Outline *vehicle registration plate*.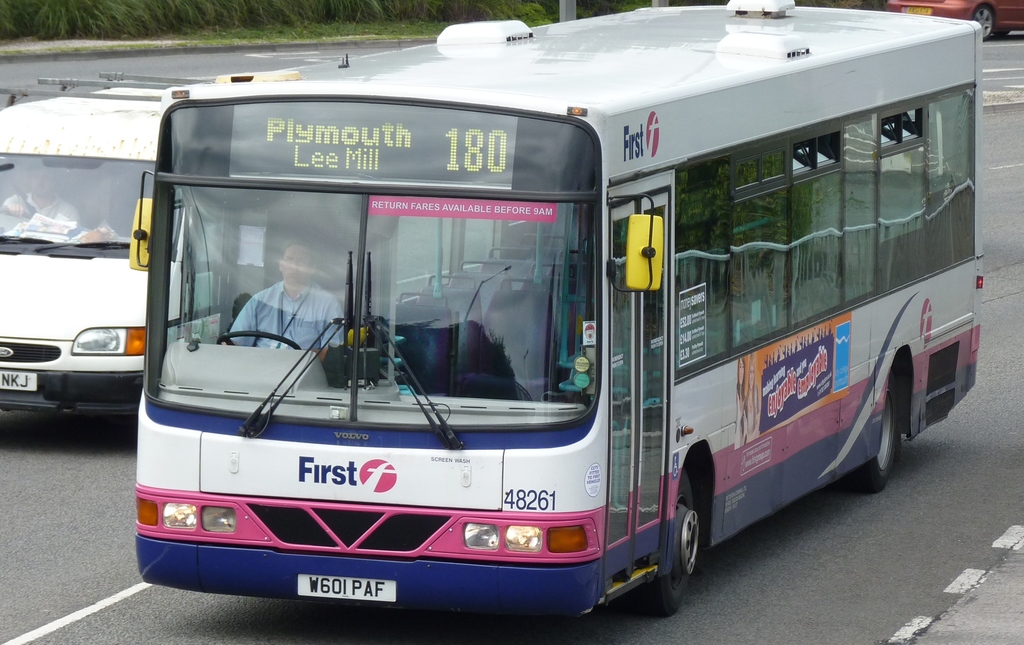
Outline: box=[0, 368, 38, 391].
